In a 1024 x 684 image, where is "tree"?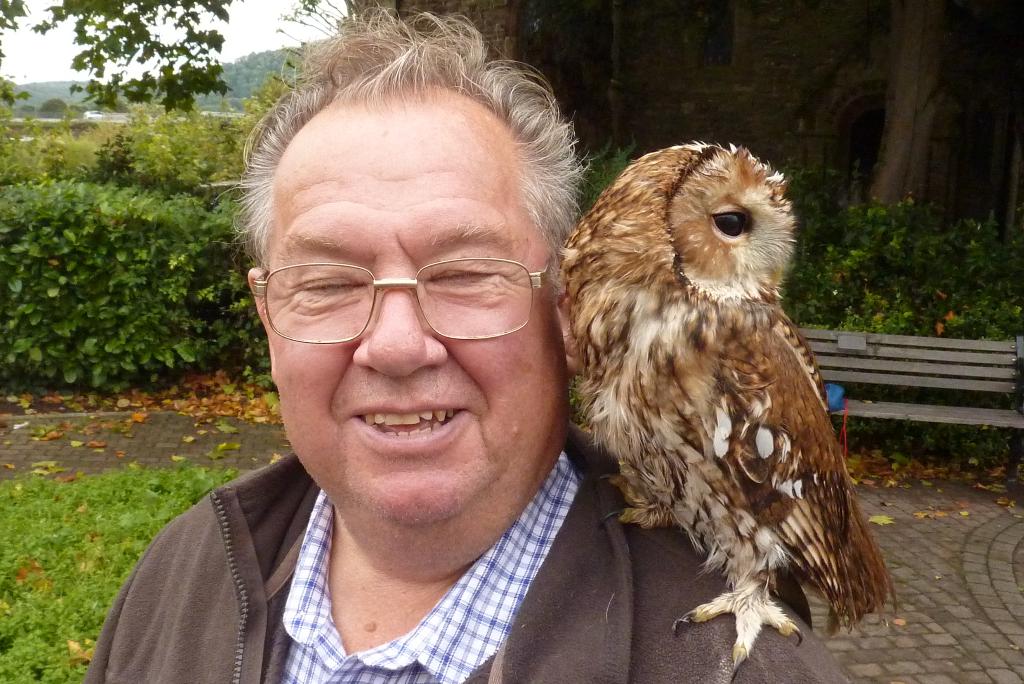
x1=857 y1=0 x2=952 y2=242.
